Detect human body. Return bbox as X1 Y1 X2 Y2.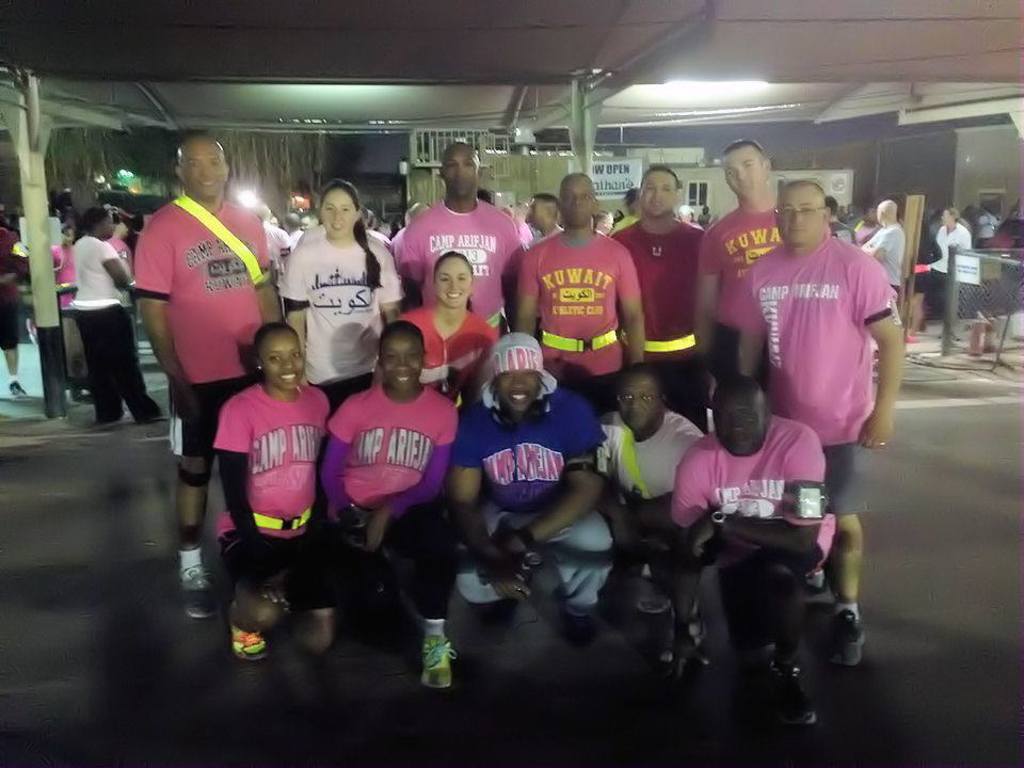
455 373 614 647.
